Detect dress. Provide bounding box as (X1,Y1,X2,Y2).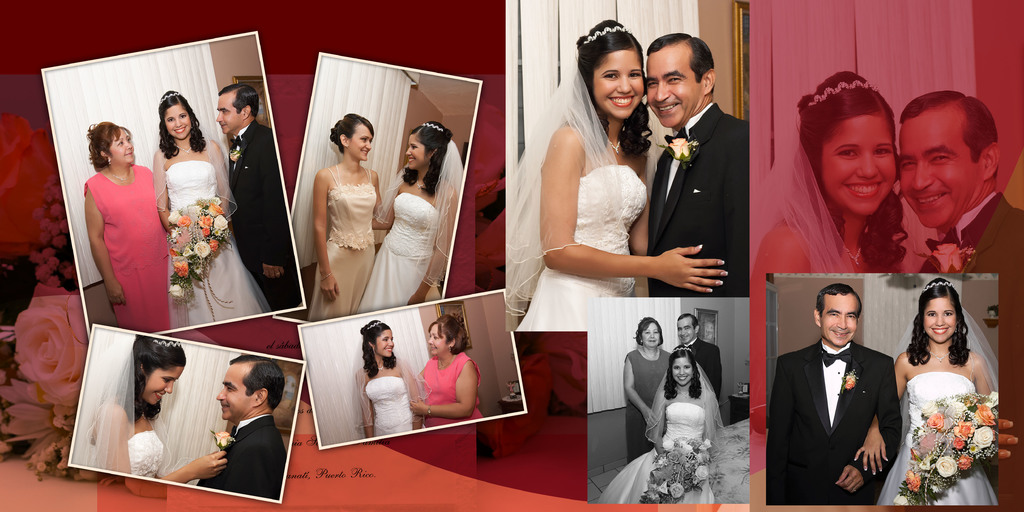
(671,334,719,399).
